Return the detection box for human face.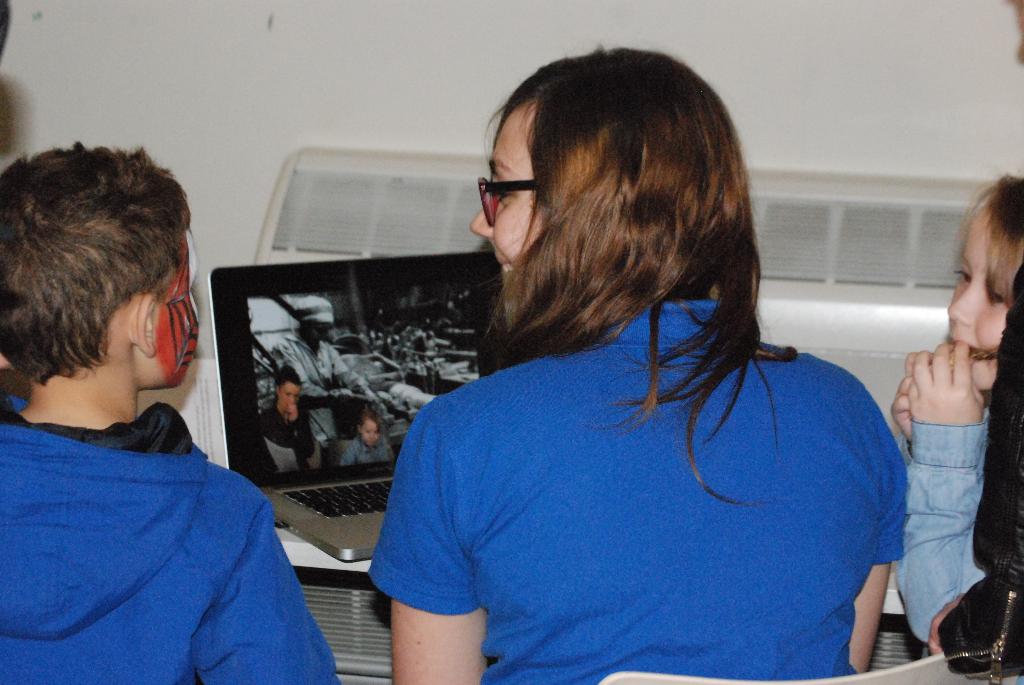
945 210 1023 392.
